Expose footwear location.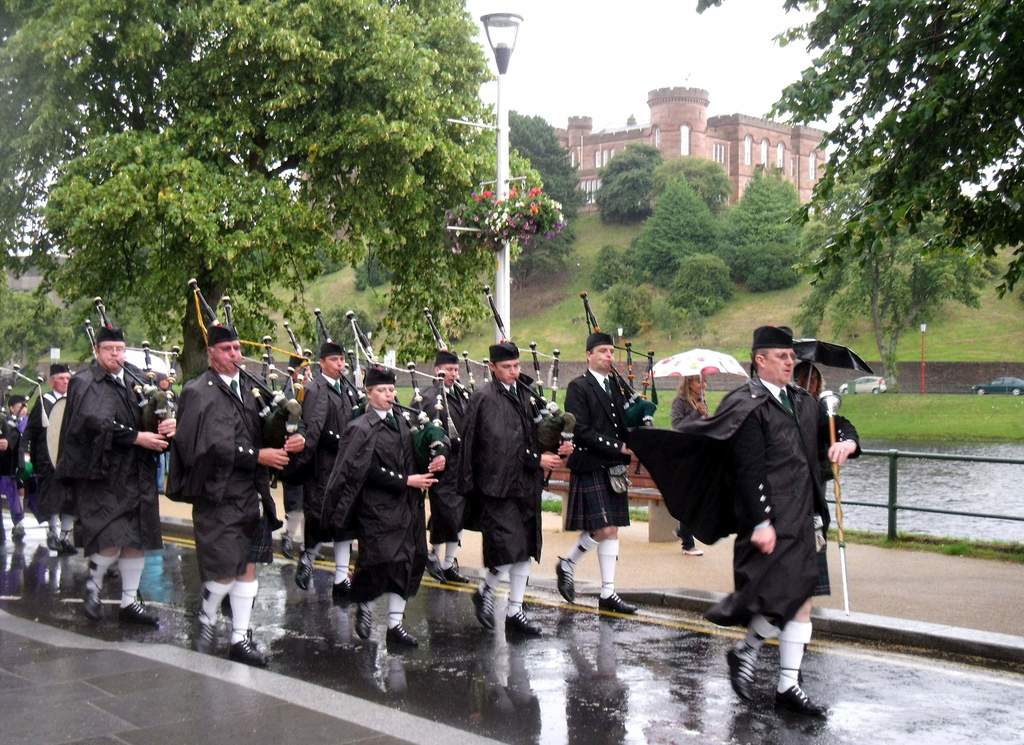
Exposed at 473, 593, 497, 632.
